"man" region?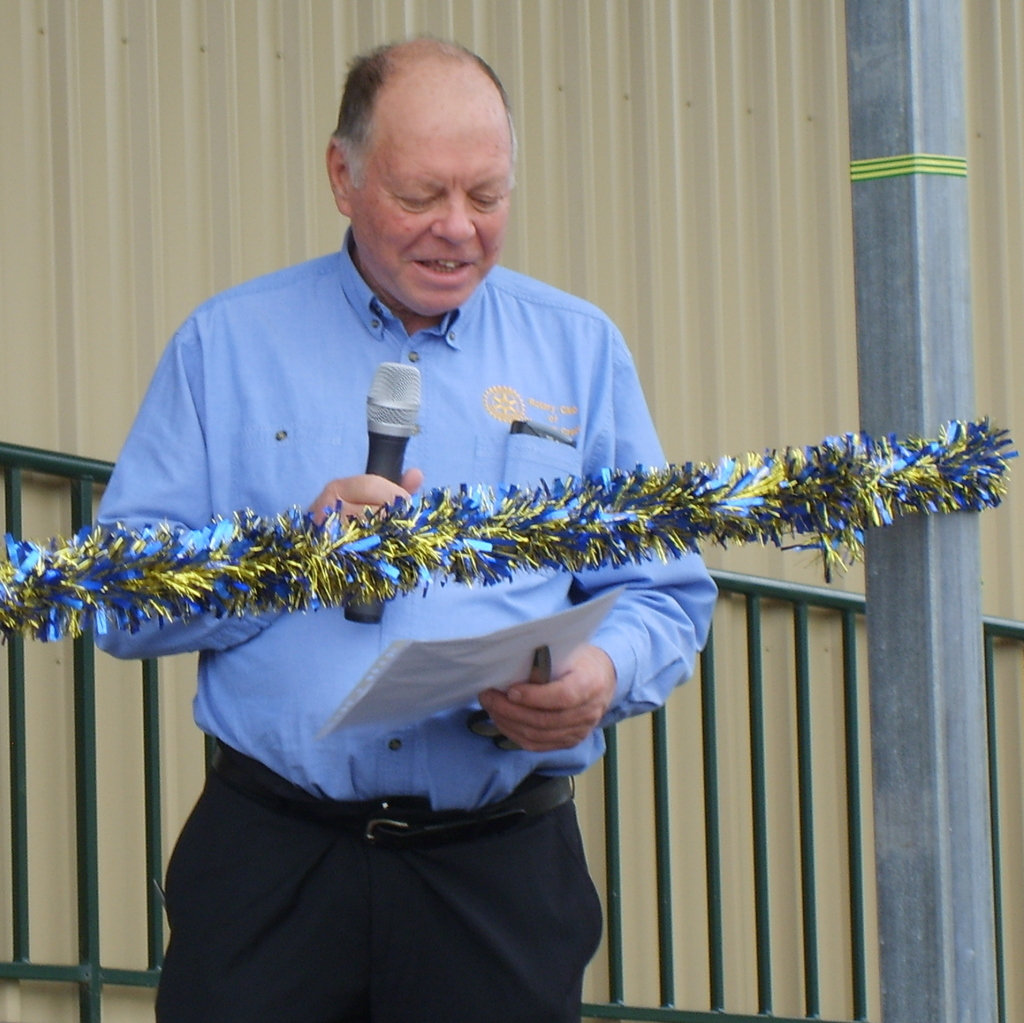
BBox(71, 44, 695, 1022)
